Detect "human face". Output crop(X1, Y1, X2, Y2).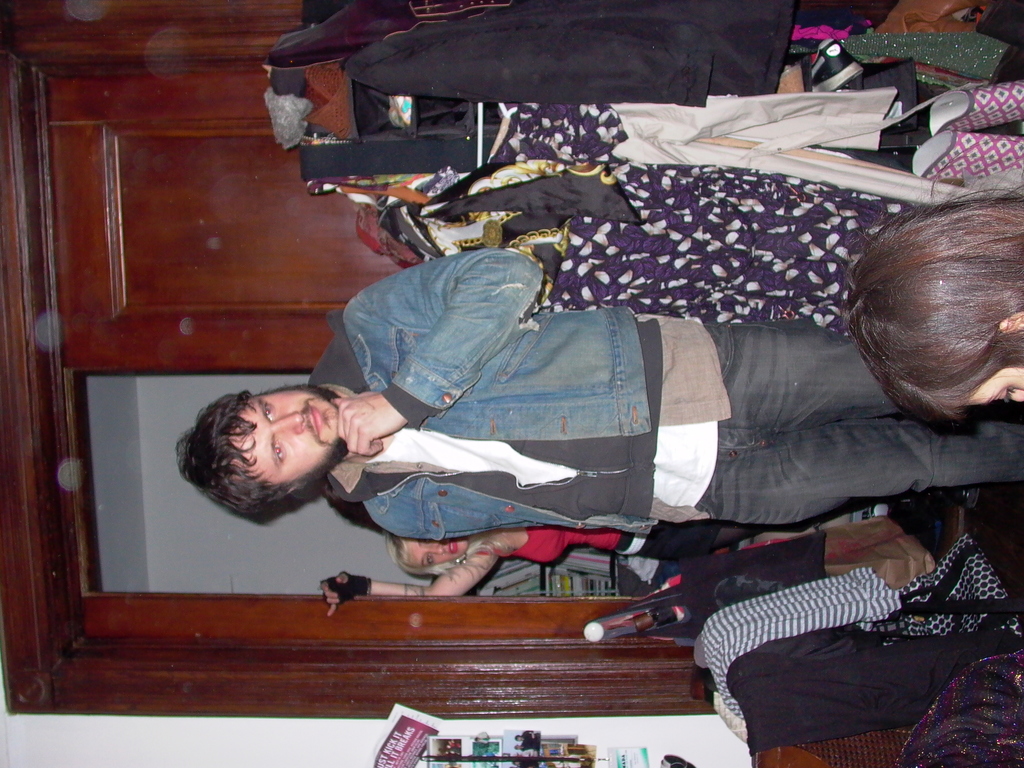
crop(968, 372, 1023, 410).
